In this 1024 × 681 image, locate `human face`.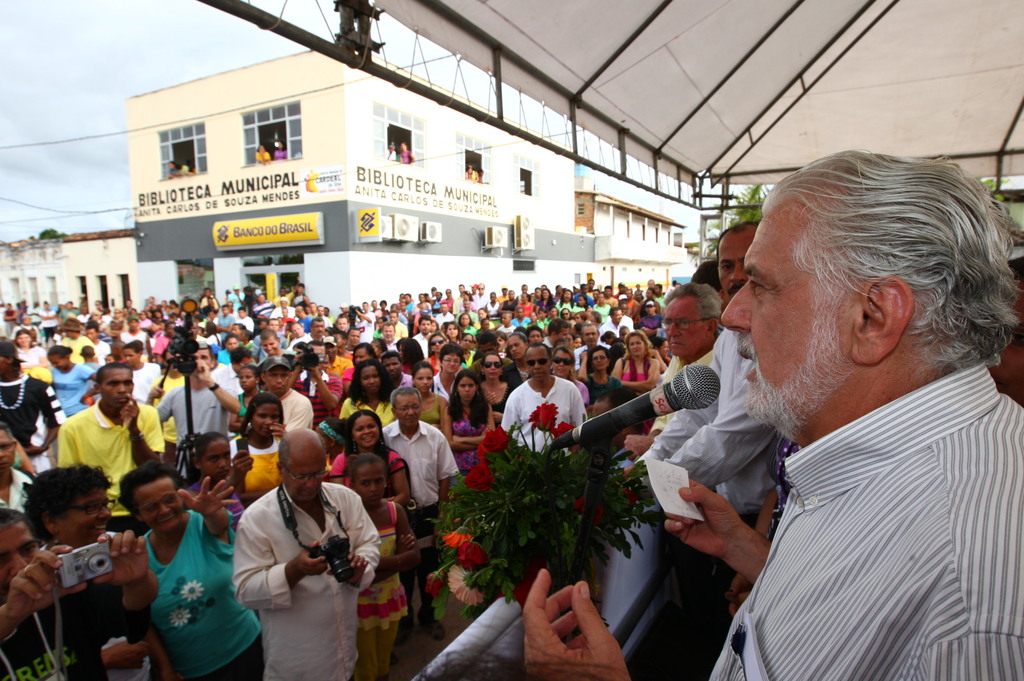
Bounding box: [left=660, top=292, right=710, bottom=355].
